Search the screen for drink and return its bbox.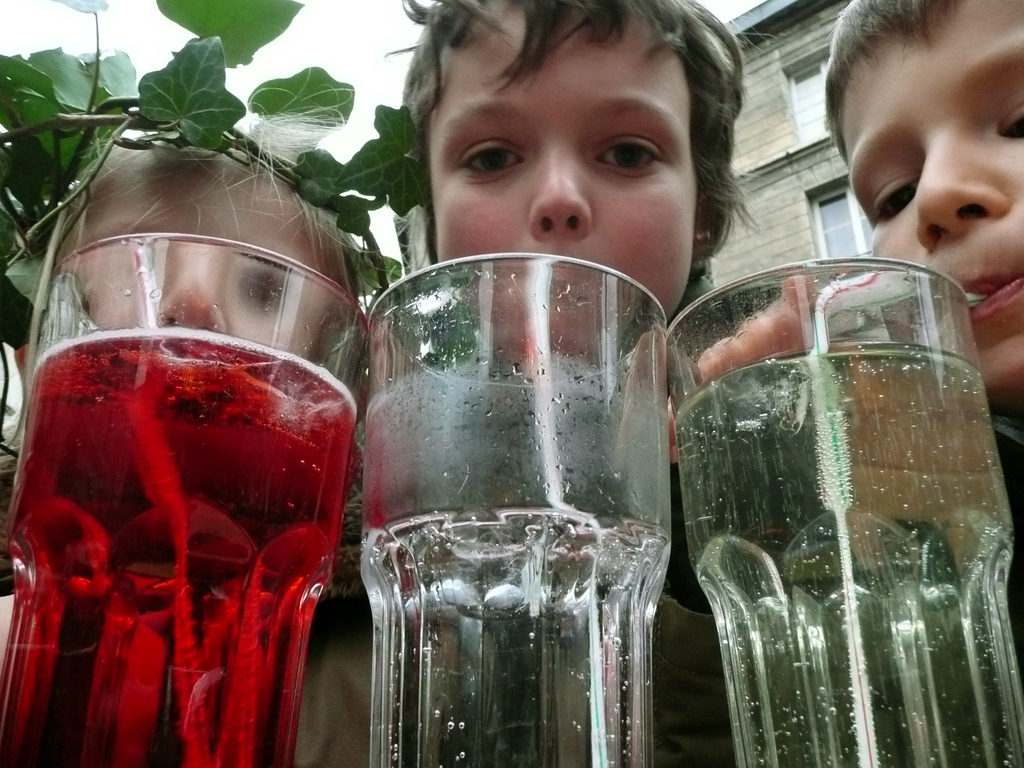
Found: 671/338/1023/767.
